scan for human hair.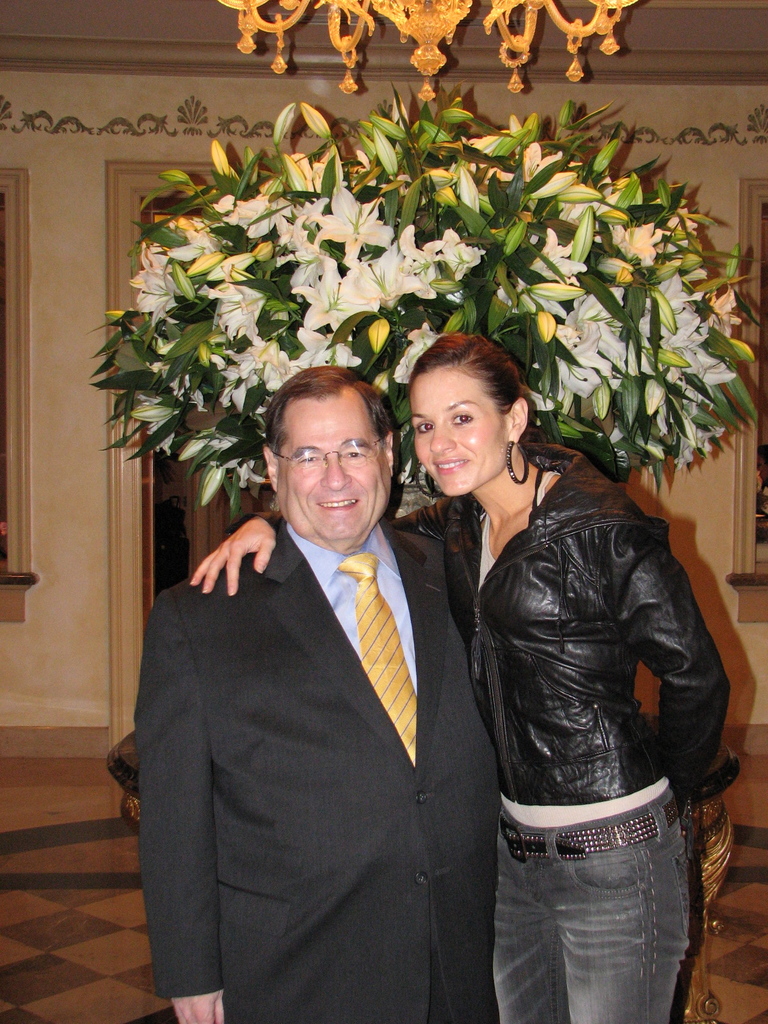
Scan result: [406, 332, 525, 424].
